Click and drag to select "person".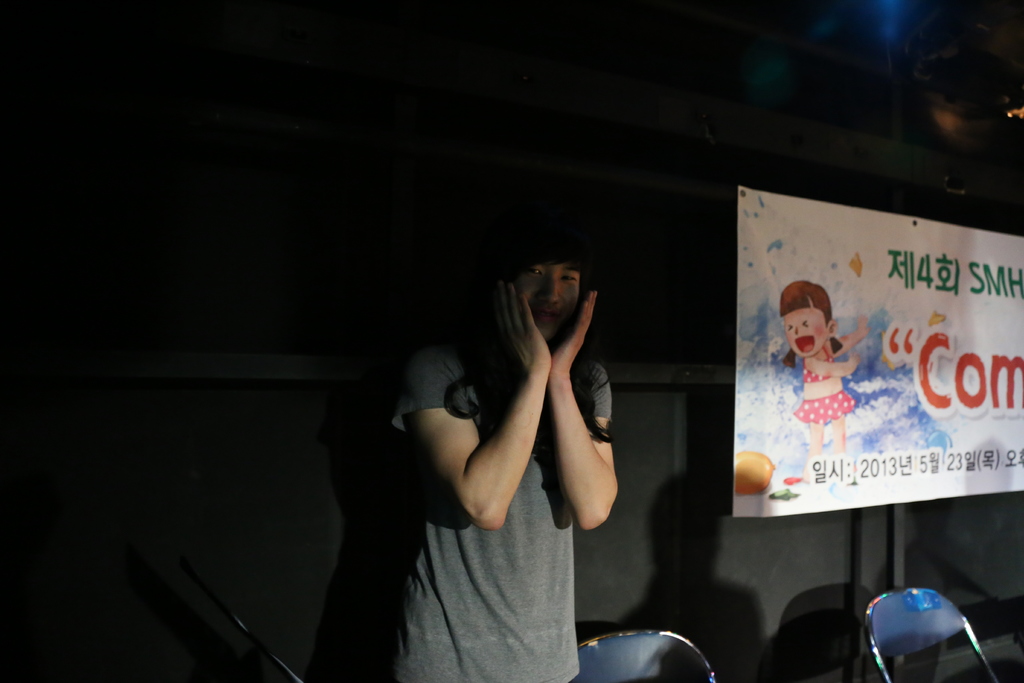
Selection: 779, 277, 872, 479.
